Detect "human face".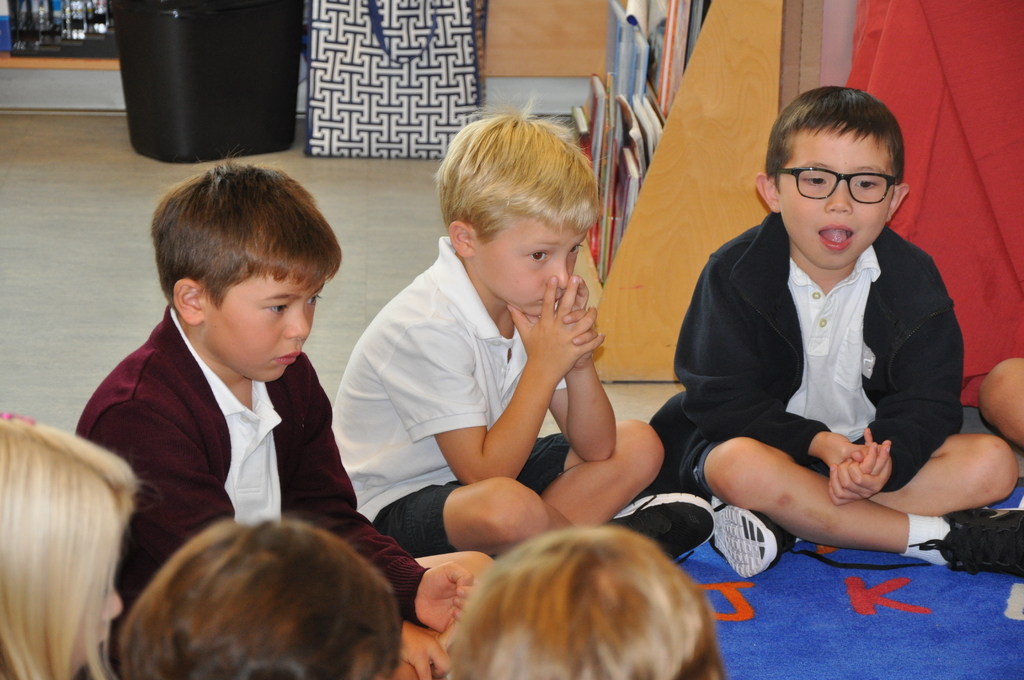
Detected at crop(205, 274, 327, 387).
